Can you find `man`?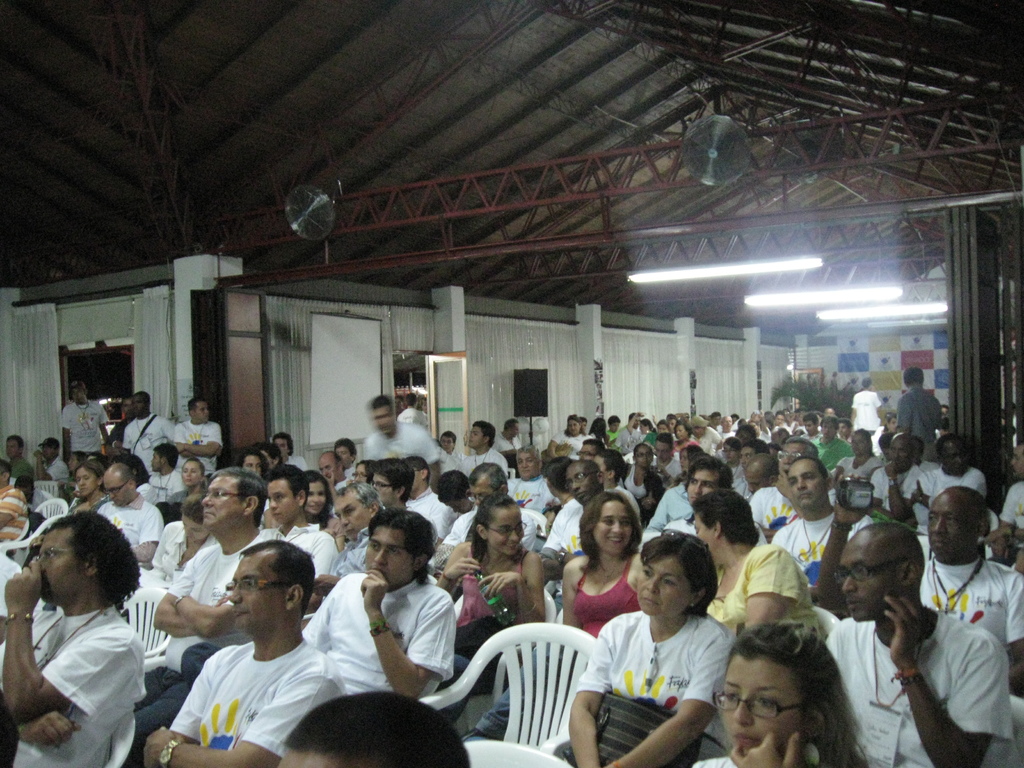
Yes, bounding box: [824,521,1014,767].
